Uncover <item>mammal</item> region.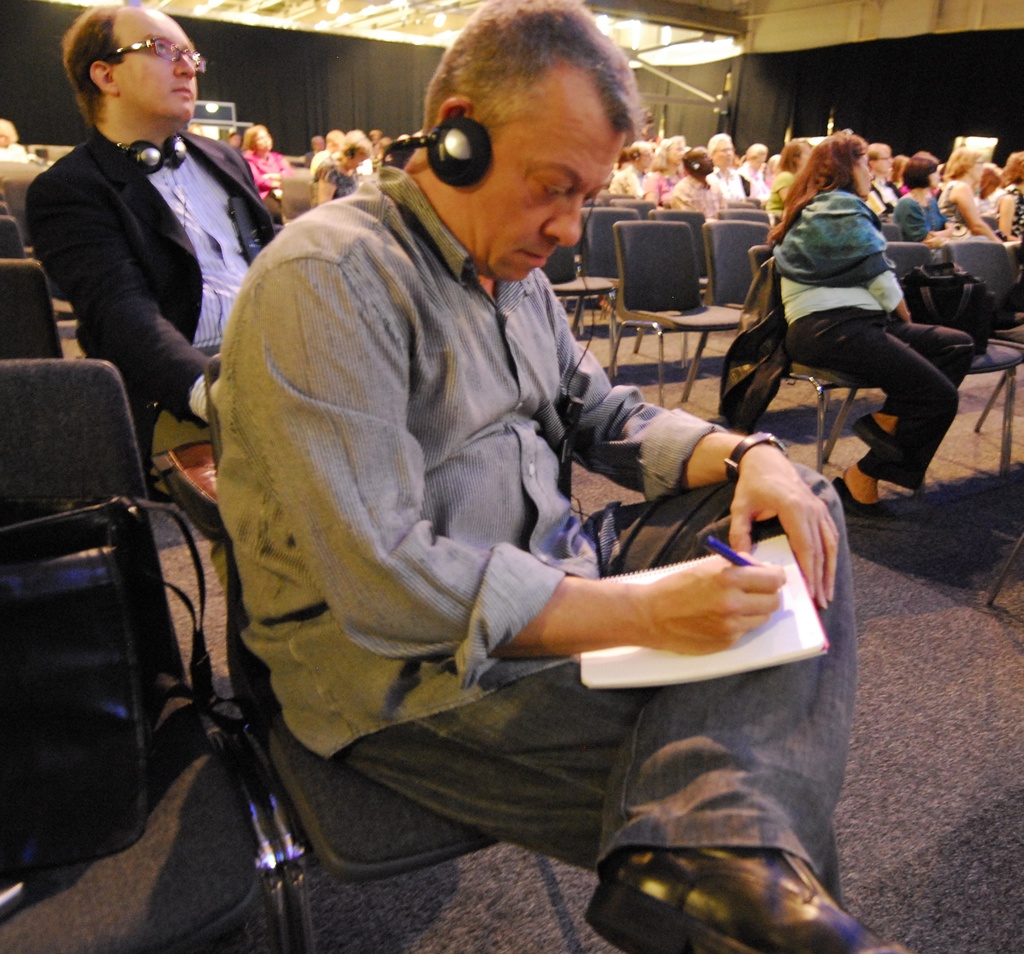
Uncovered: crop(0, 113, 42, 164).
